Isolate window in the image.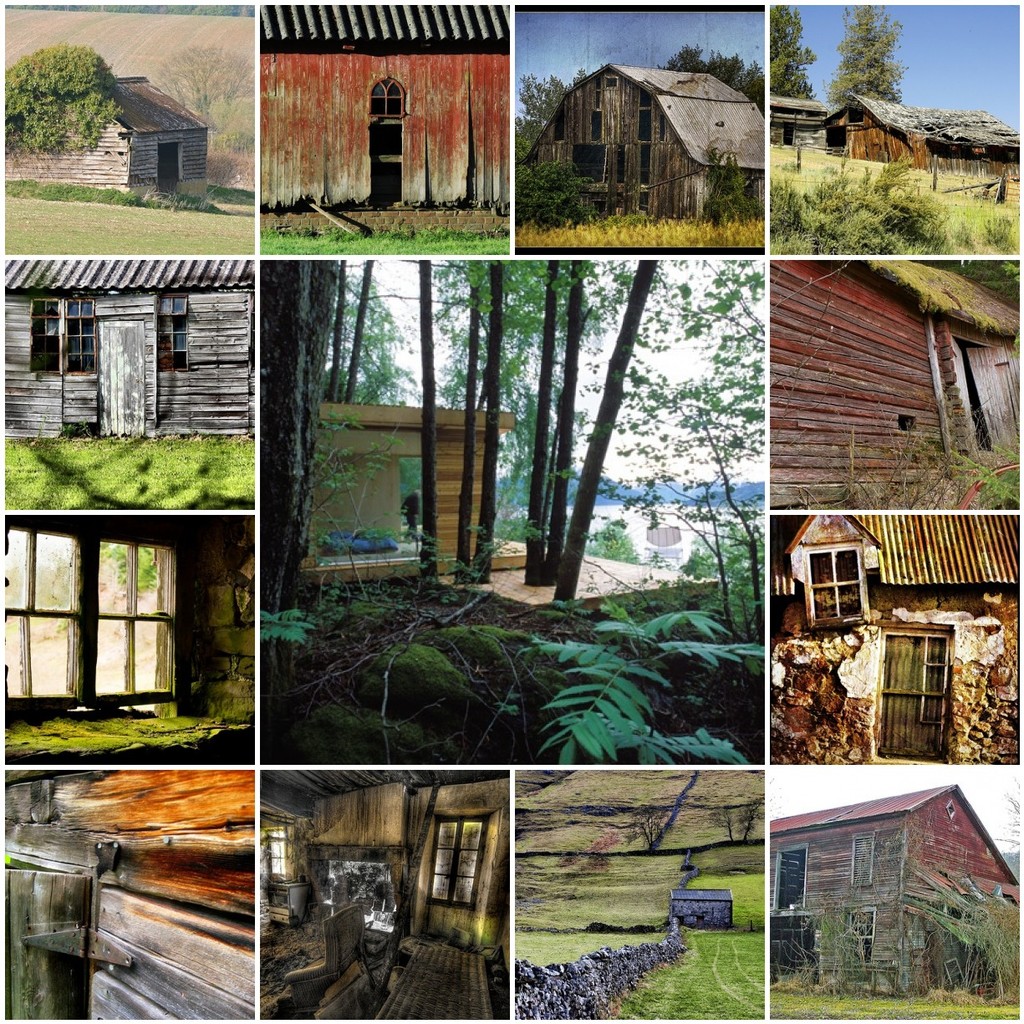
Isolated region: (left=30, top=298, right=62, bottom=374).
